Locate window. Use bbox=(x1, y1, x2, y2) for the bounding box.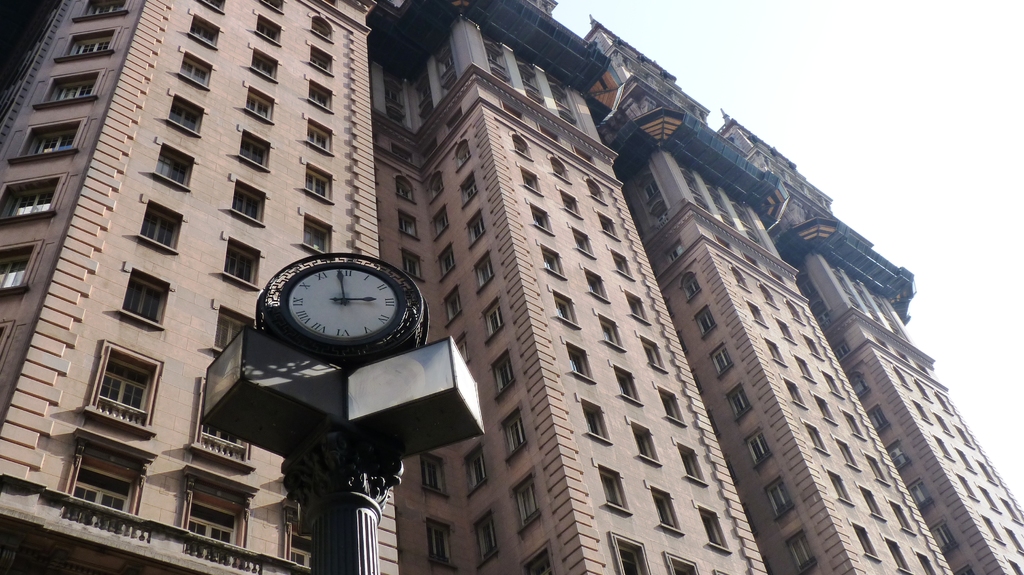
bbox=(626, 420, 660, 462).
